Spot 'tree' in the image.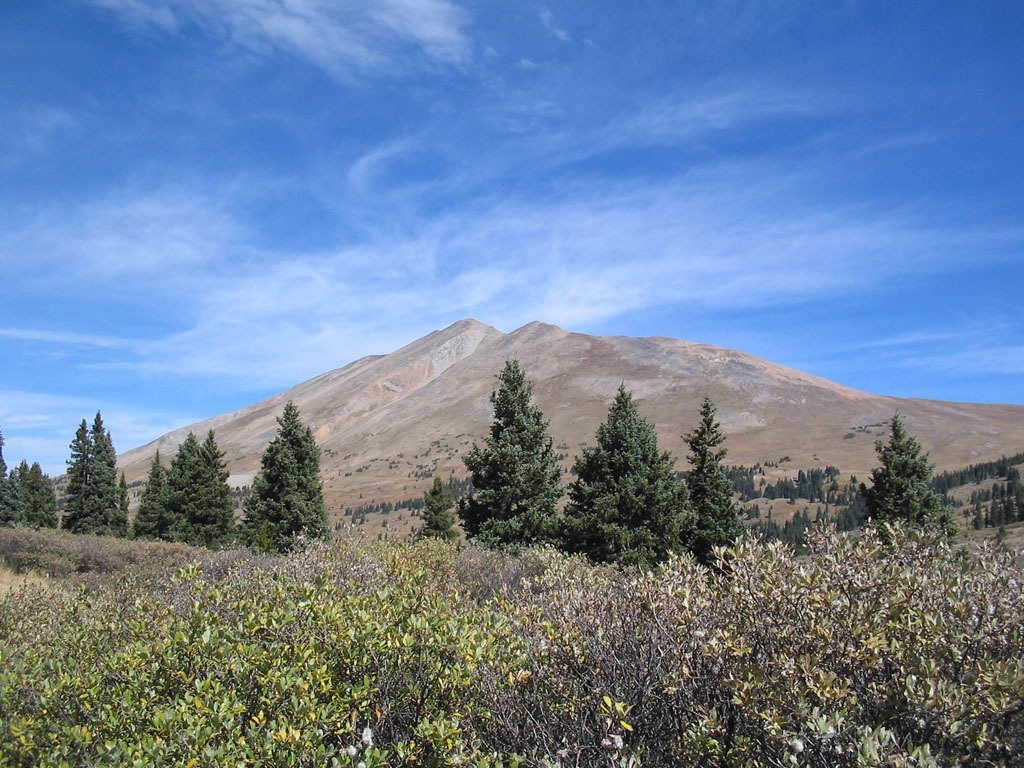
'tree' found at [x1=239, y1=401, x2=336, y2=555].
